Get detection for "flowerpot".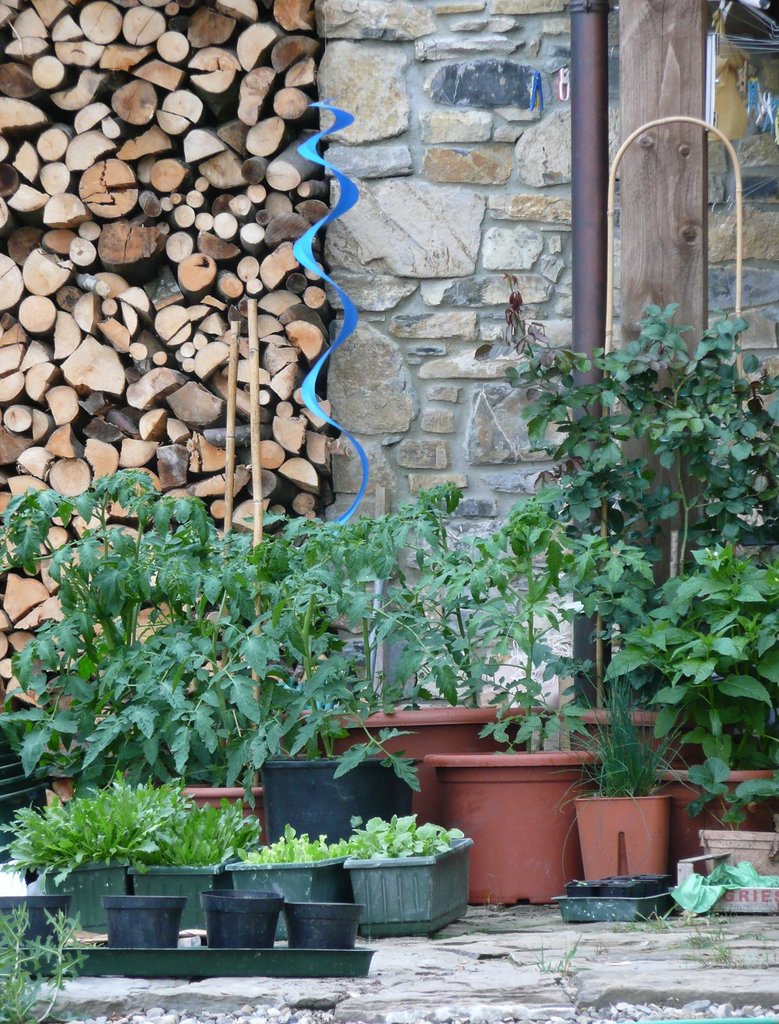
Detection: [left=552, top=709, right=698, bottom=779].
